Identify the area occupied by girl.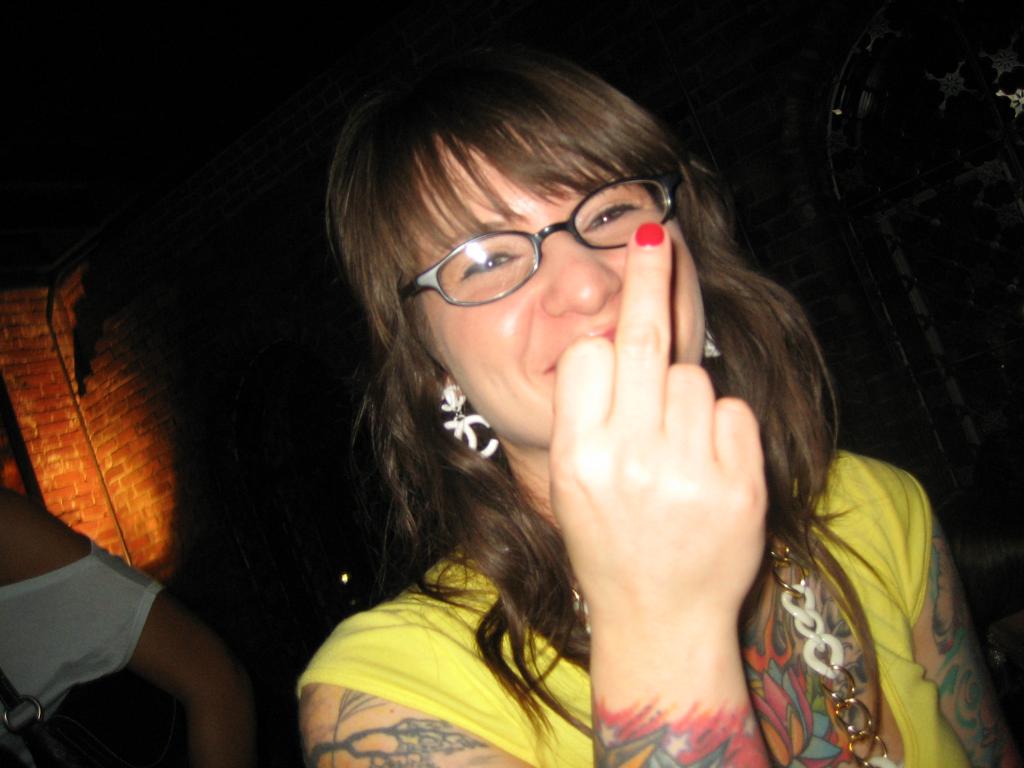
Area: {"x1": 308, "y1": 31, "x2": 1023, "y2": 767}.
